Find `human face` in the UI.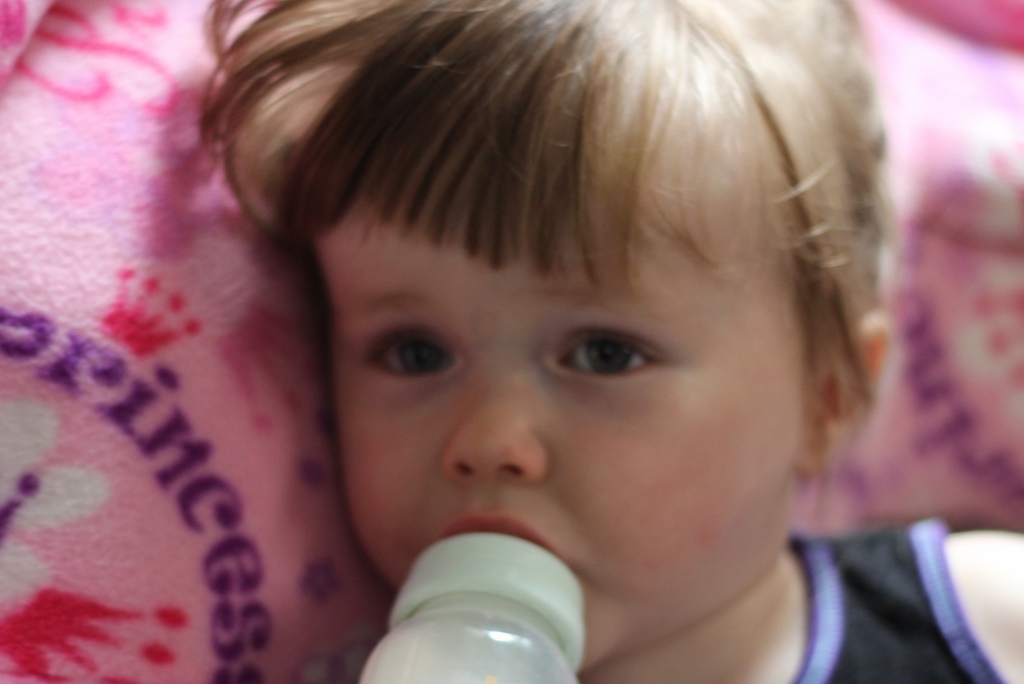
UI element at [left=343, top=197, right=822, bottom=660].
